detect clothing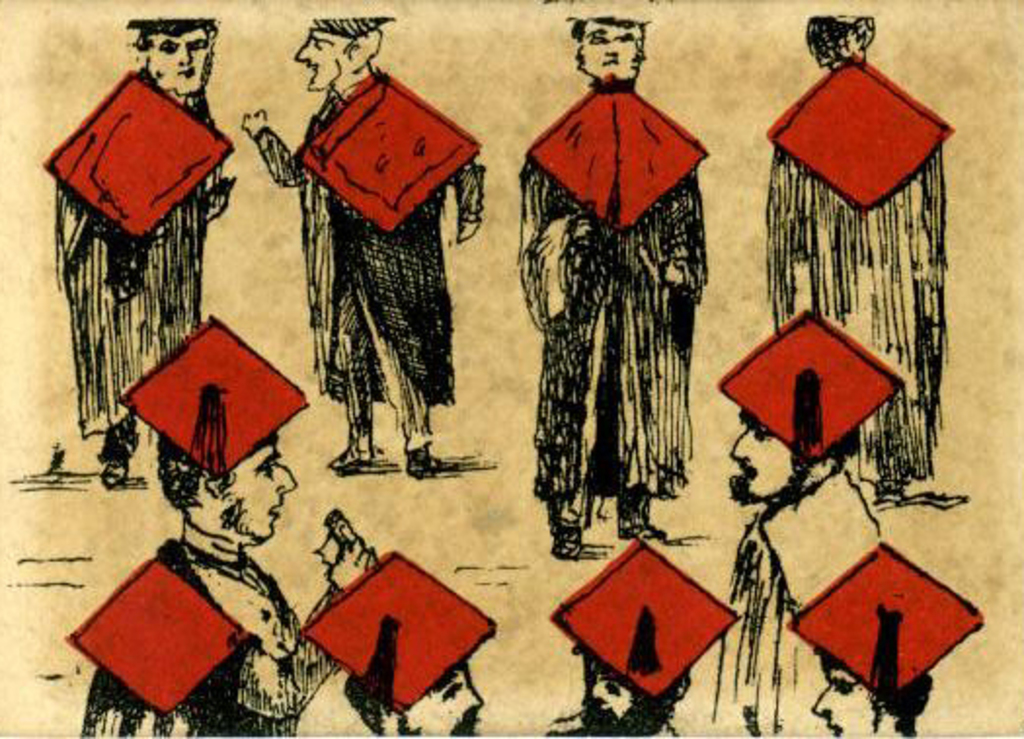
region(515, 80, 714, 521)
